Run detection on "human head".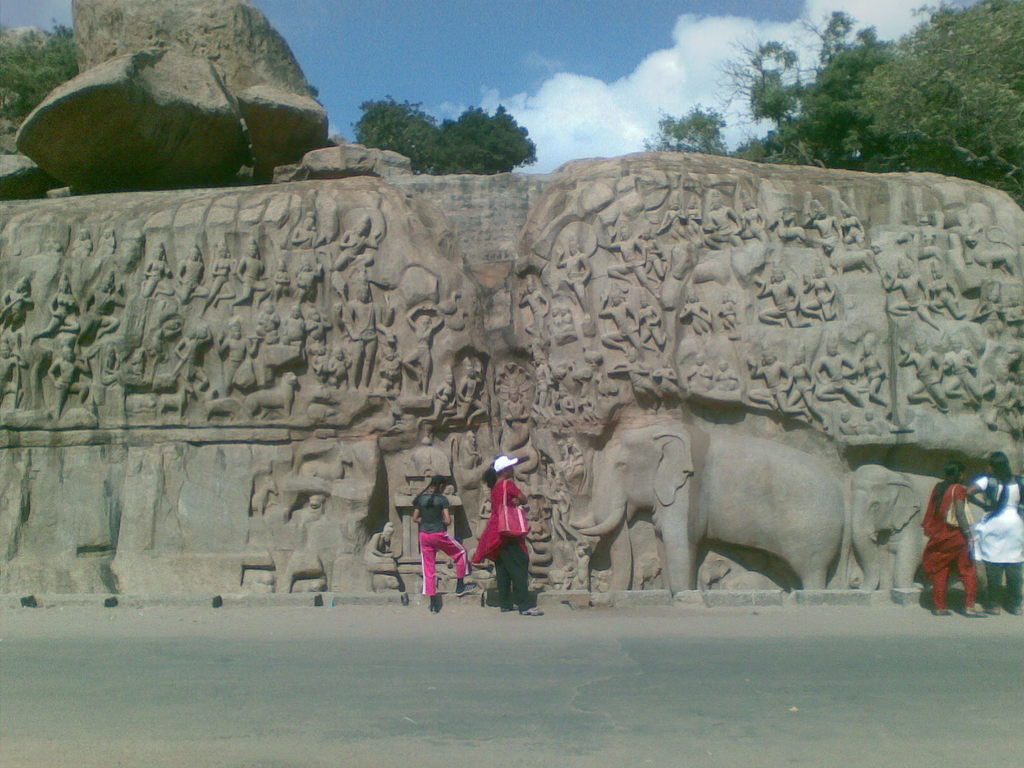
Result: l=986, t=447, r=1010, b=479.
